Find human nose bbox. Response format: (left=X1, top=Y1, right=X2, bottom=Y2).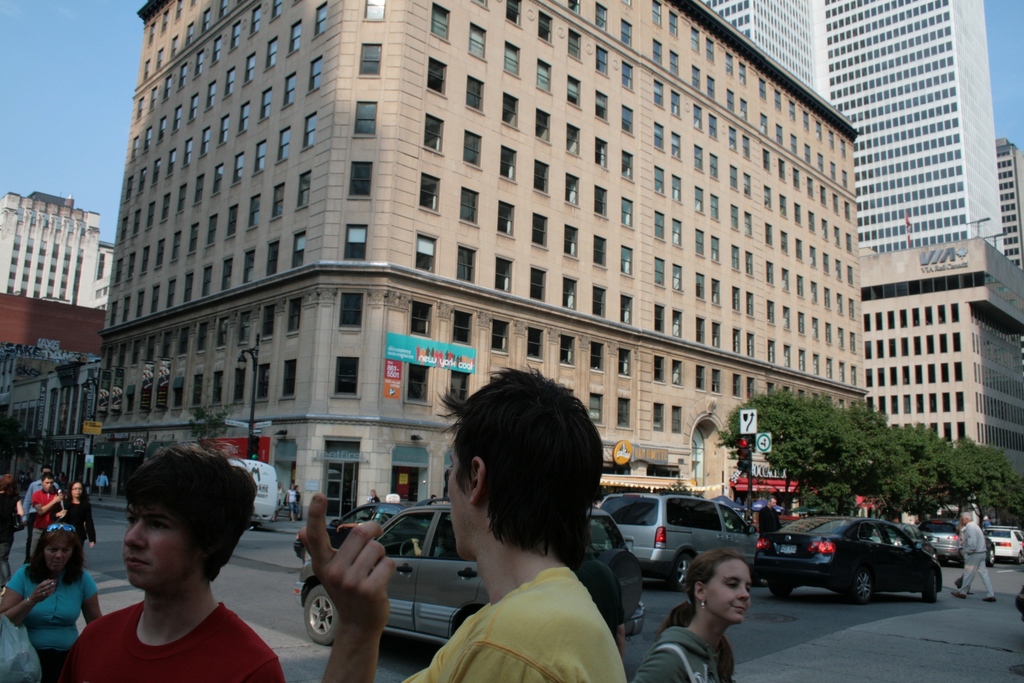
(left=122, top=517, right=147, bottom=548).
